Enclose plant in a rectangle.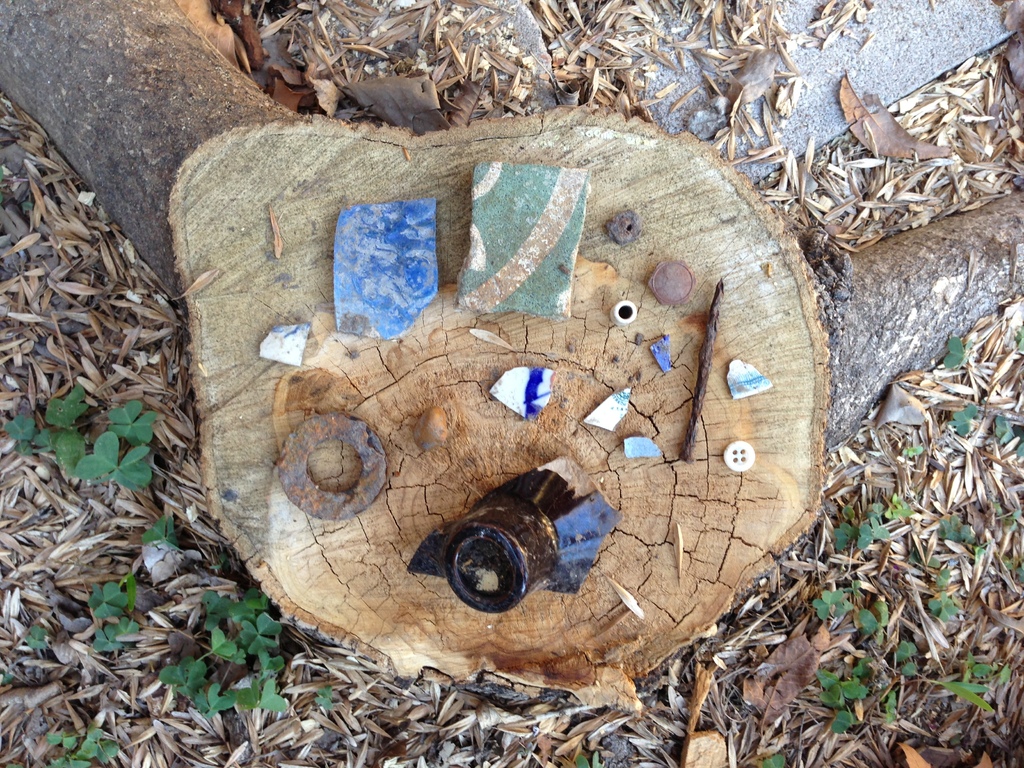
242,667,290,715.
